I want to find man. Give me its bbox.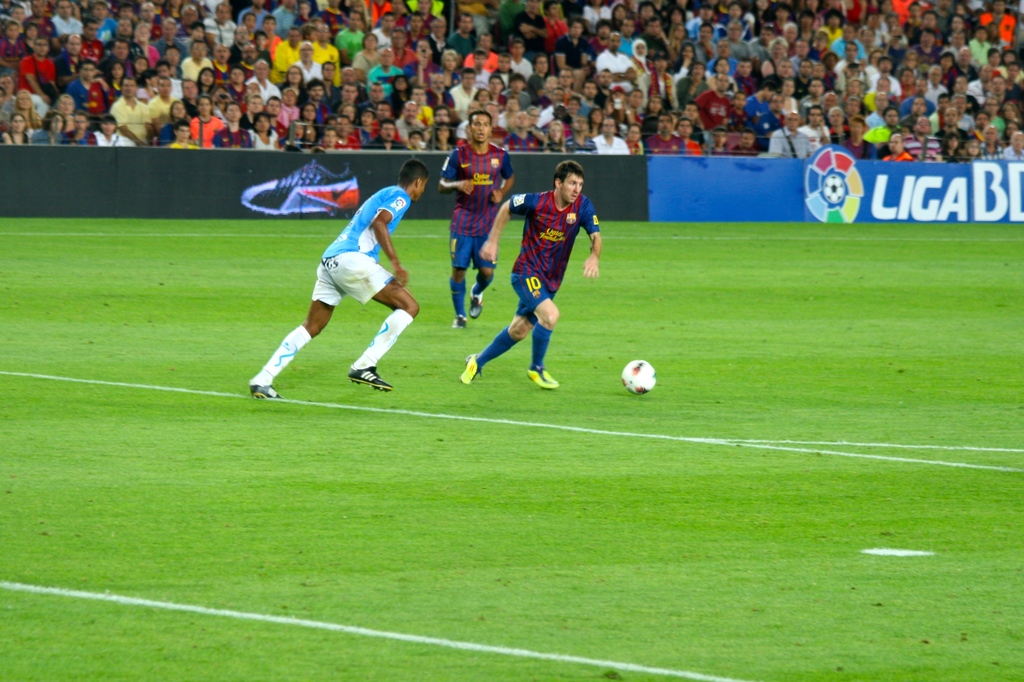
left=717, top=17, right=753, bottom=61.
